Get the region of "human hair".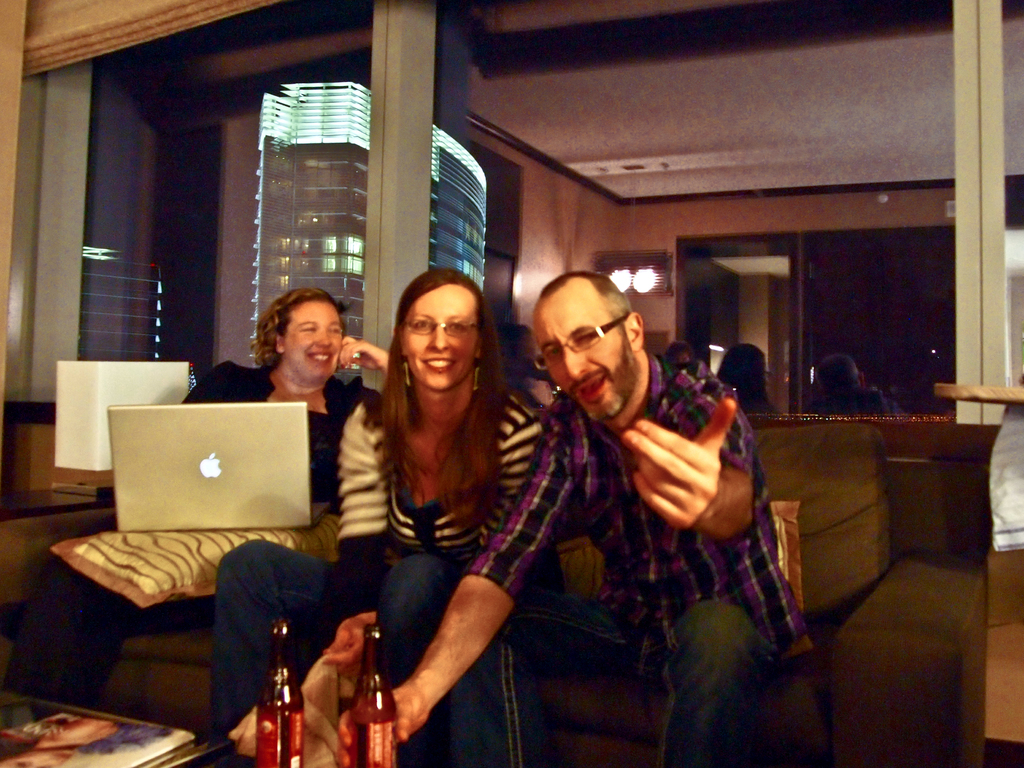
crop(252, 289, 357, 379).
